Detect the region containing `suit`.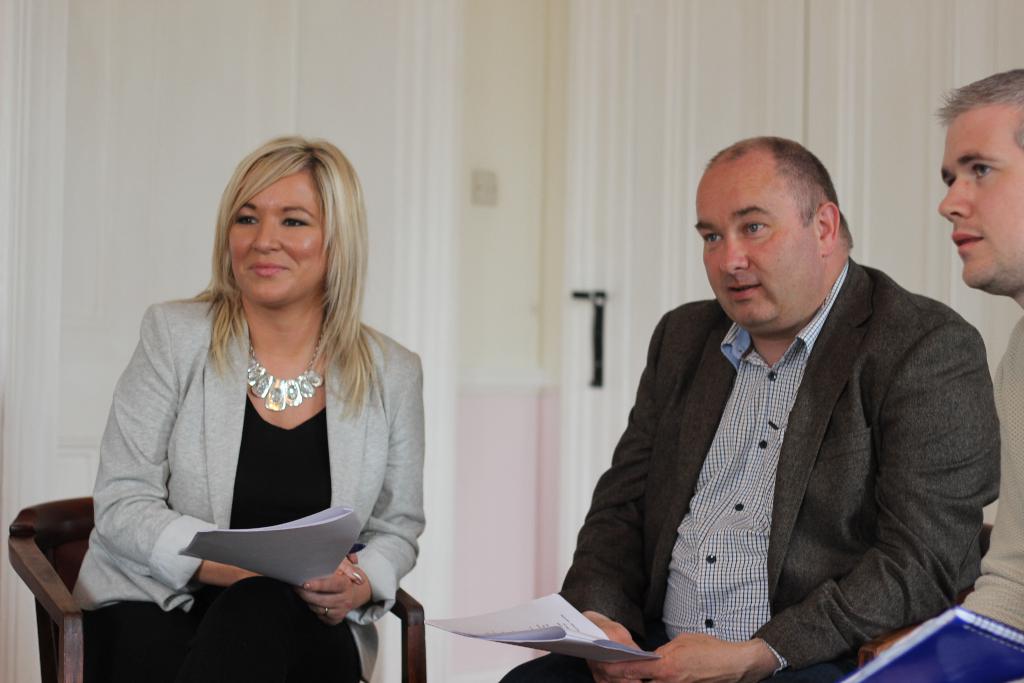
75 297 427 682.
